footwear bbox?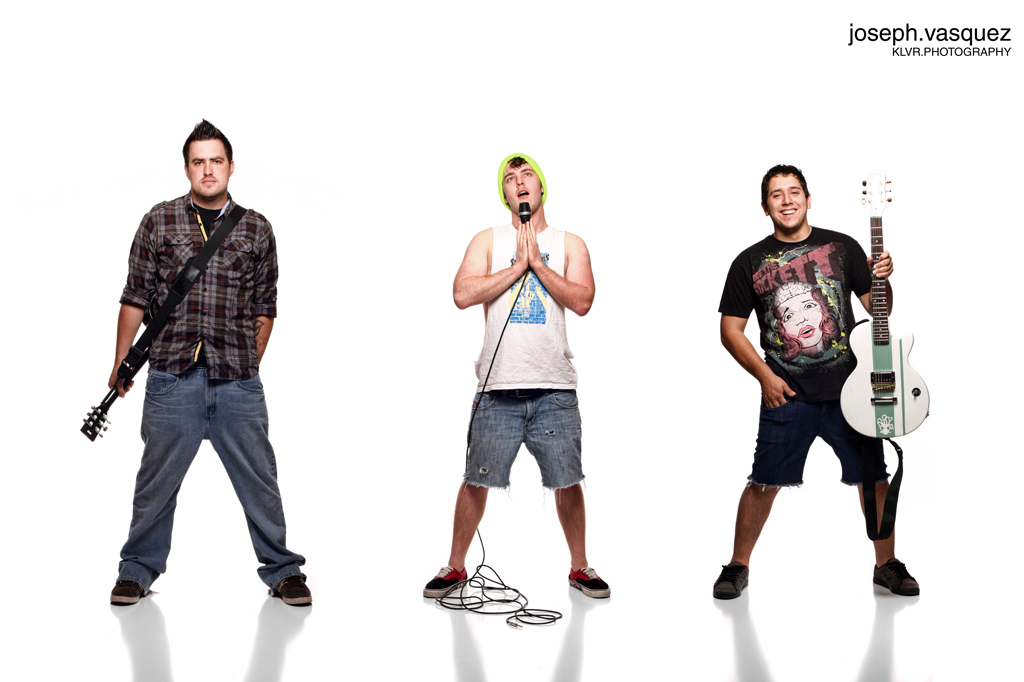
BBox(277, 577, 315, 608)
